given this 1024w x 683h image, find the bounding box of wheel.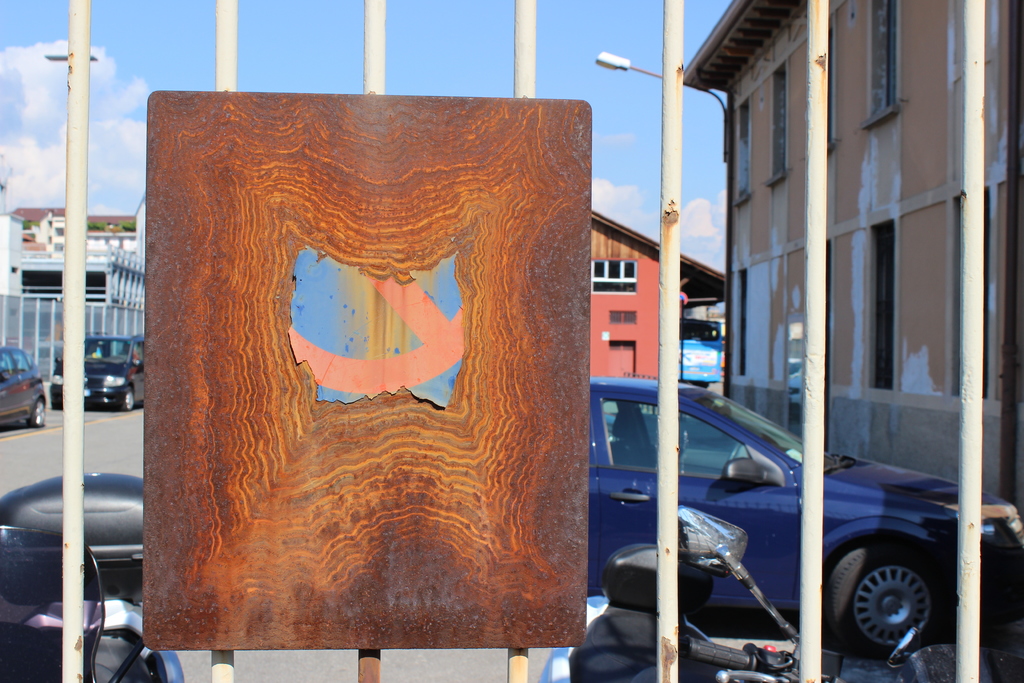
[122,392,132,409].
